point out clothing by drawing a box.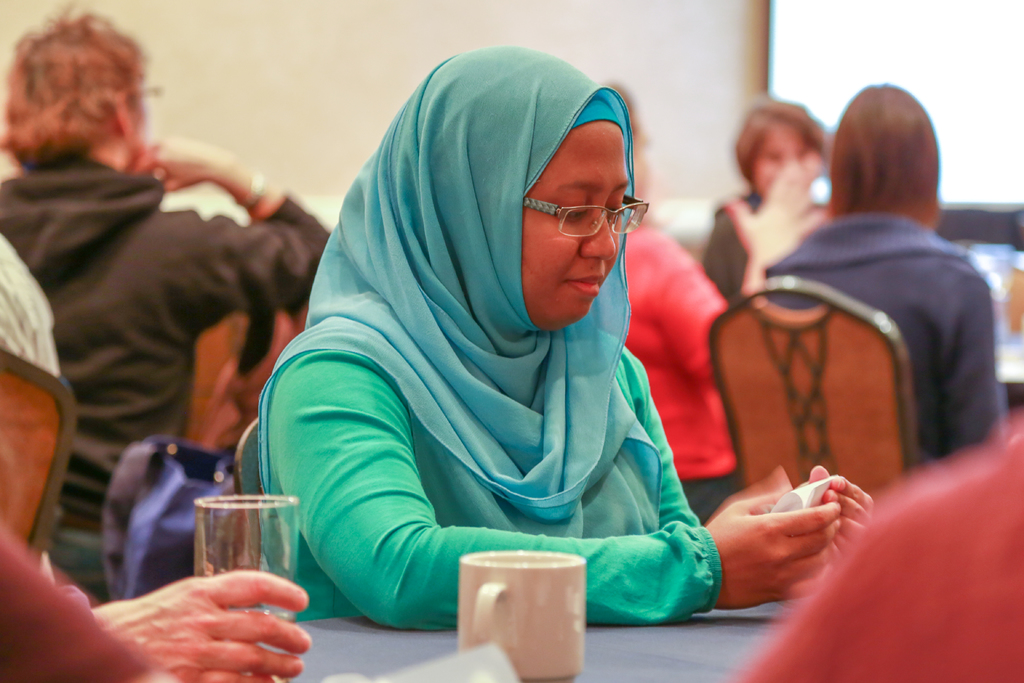
<region>758, 208, 993, 457</region>.
